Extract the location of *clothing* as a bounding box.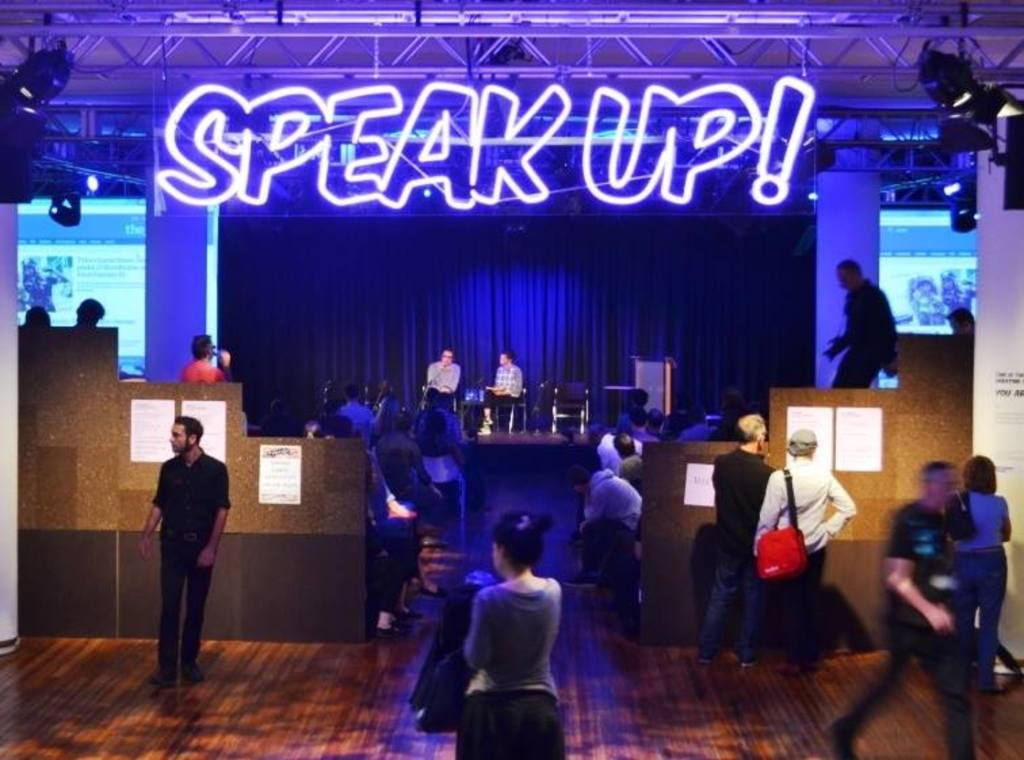
x1=335 y1=394 x2=374 y2=443.
